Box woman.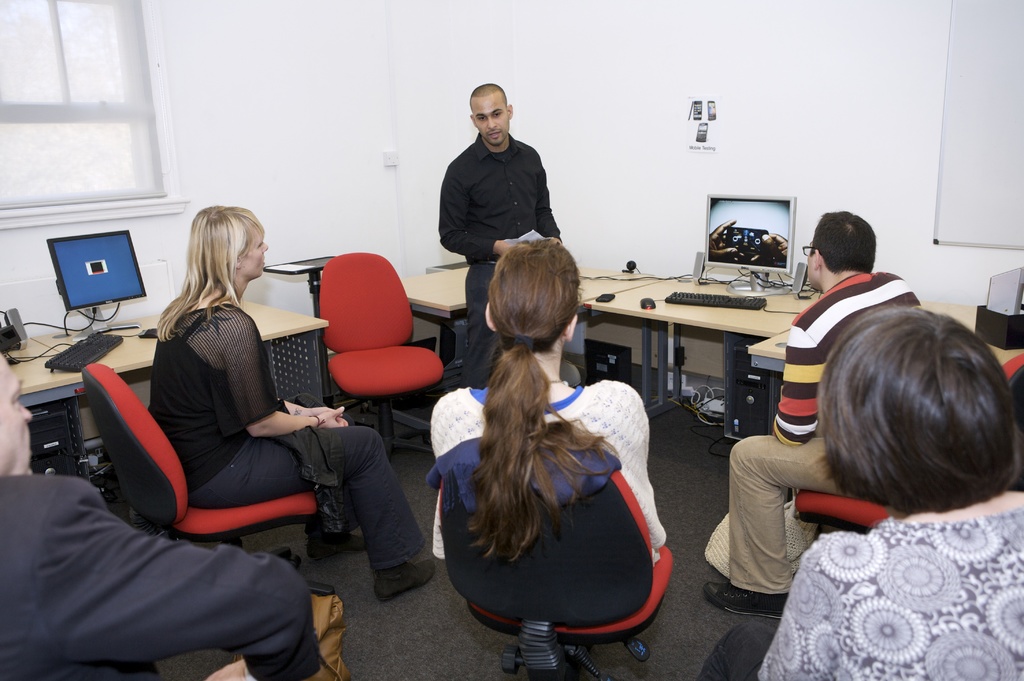
bbox=[423, 227, 683, 598].
